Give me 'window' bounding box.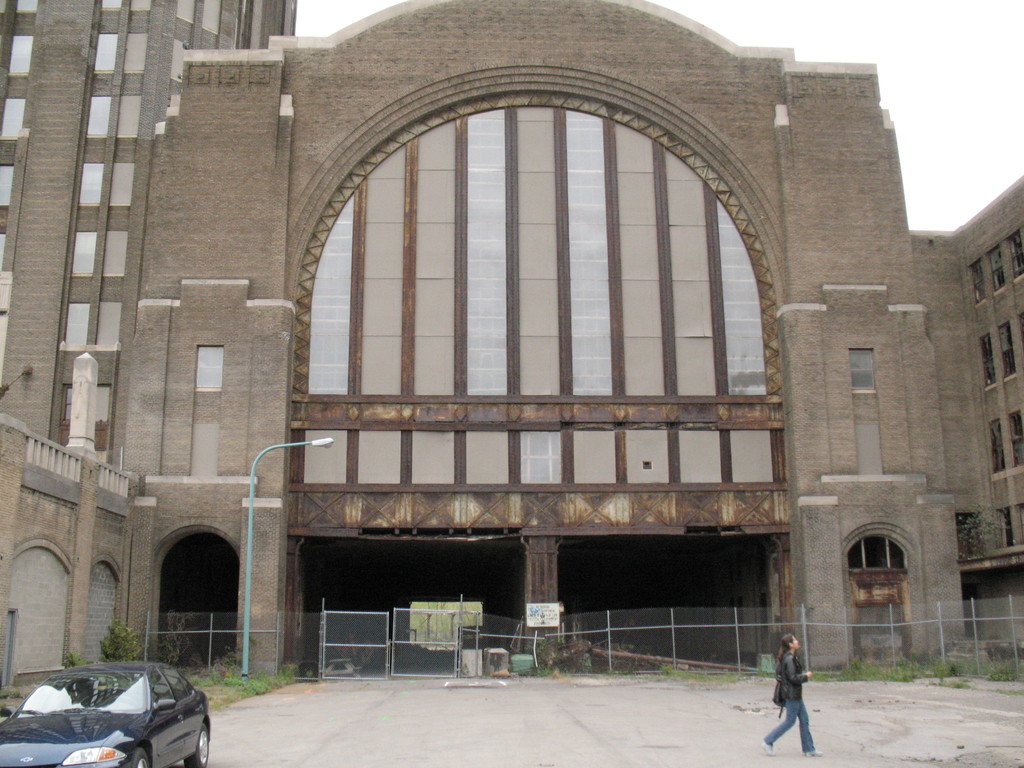
(left=1004, top=508, right=1016, bottom=548).
